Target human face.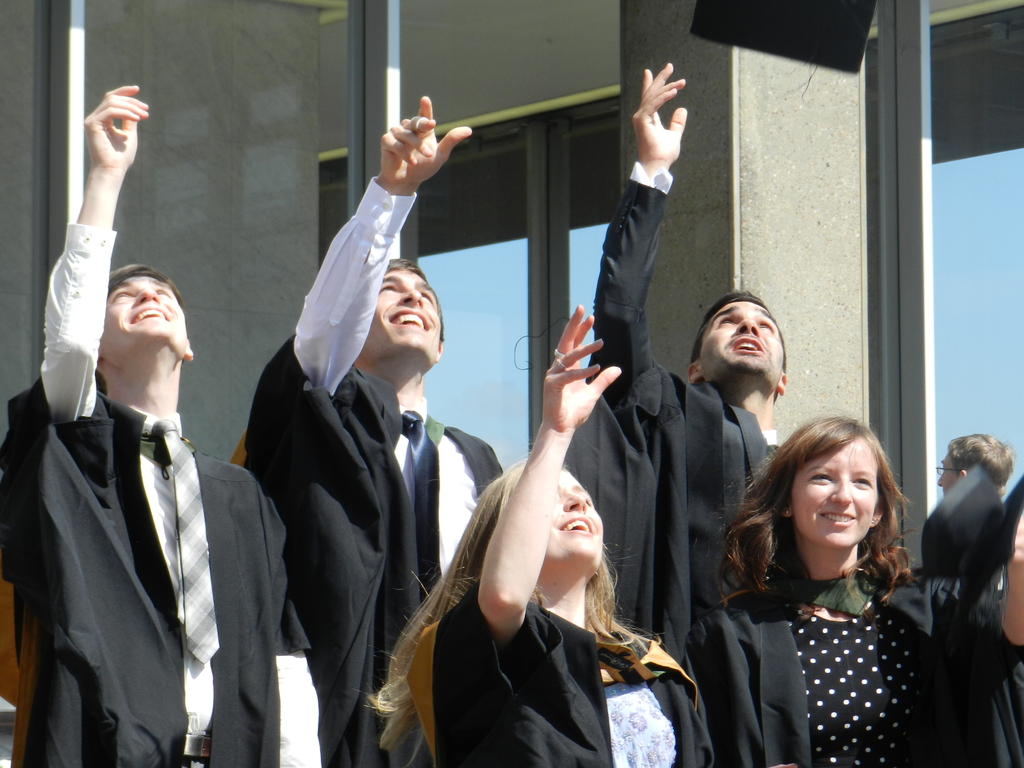
Target region: left=104, top=276, right=189, bottom=354.
